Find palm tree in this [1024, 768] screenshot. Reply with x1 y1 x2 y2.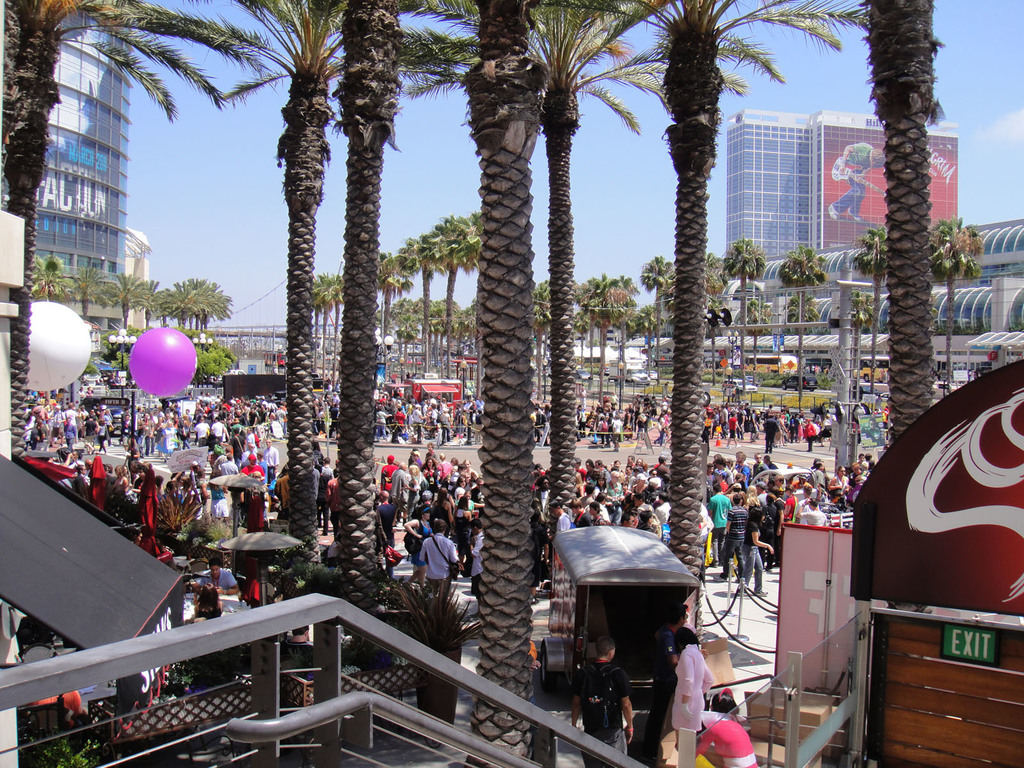
173 282 195 351.
